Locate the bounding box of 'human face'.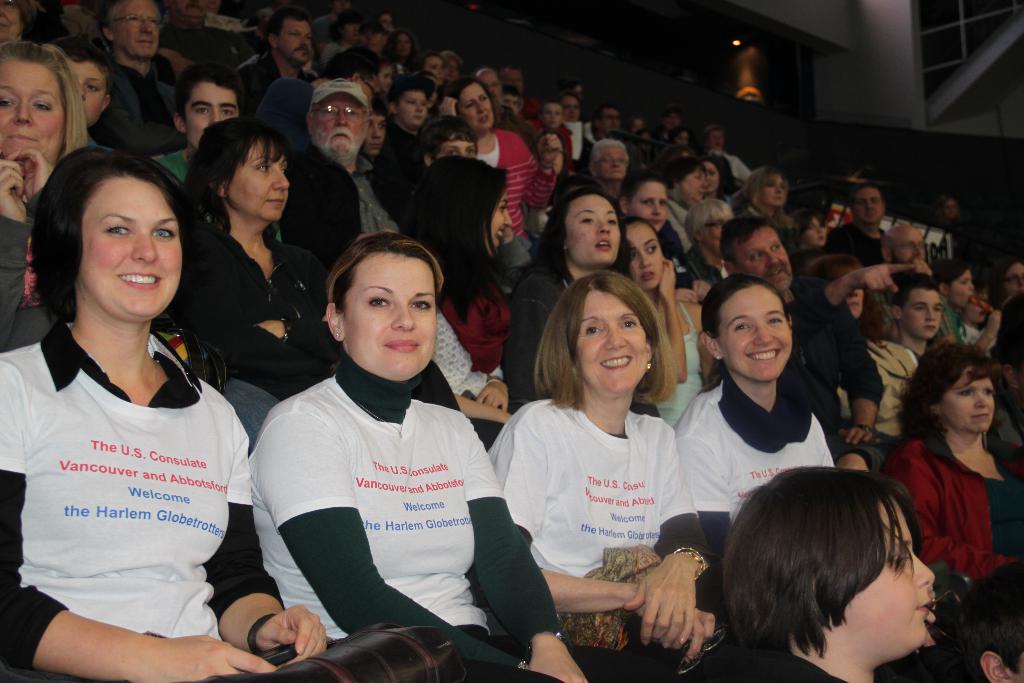
Bounding box: crop(479, 183, 509, 251).
